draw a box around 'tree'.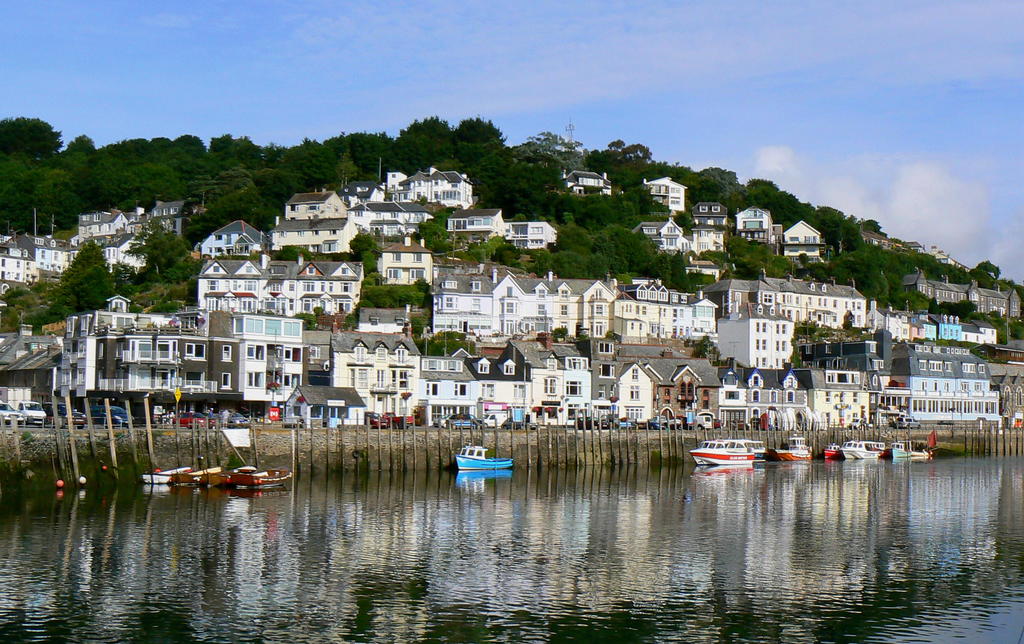
region(51, 259, 141, 315).
